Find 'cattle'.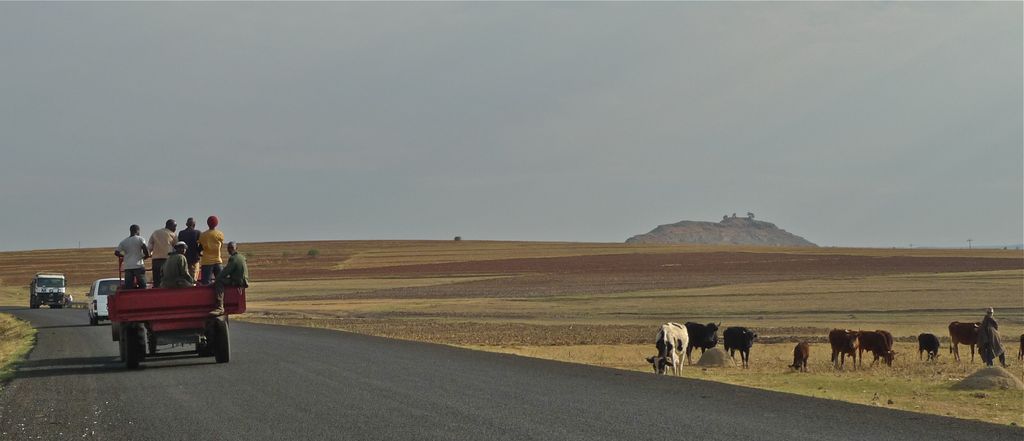
682, 323, 723, 362.
